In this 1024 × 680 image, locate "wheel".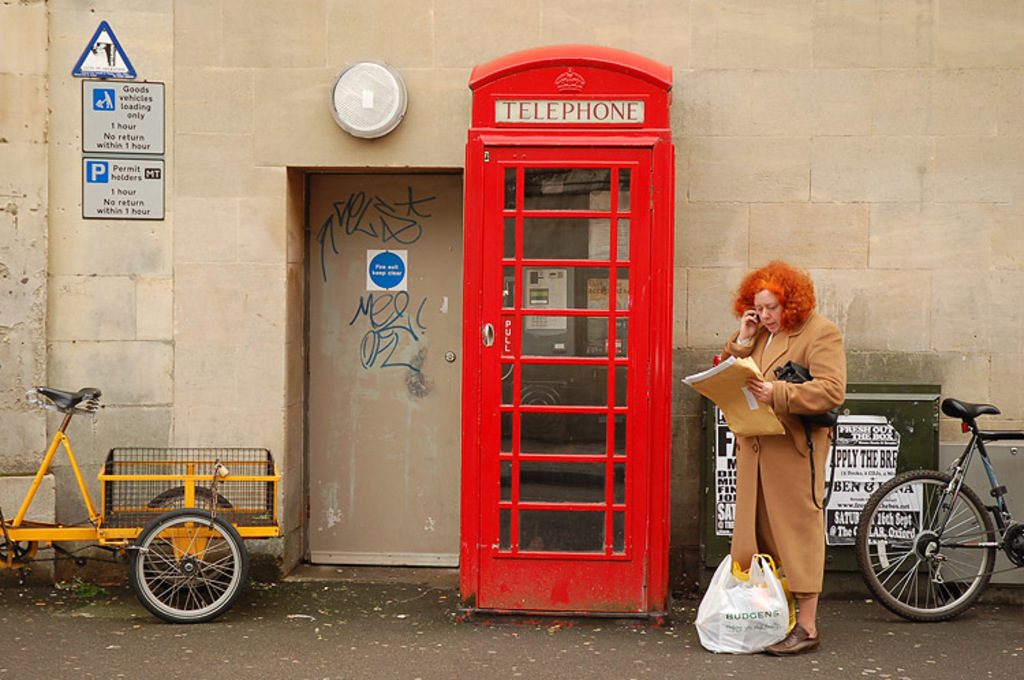
Bounding box: <bbox>857, 471, 995, 624</bbox>.
